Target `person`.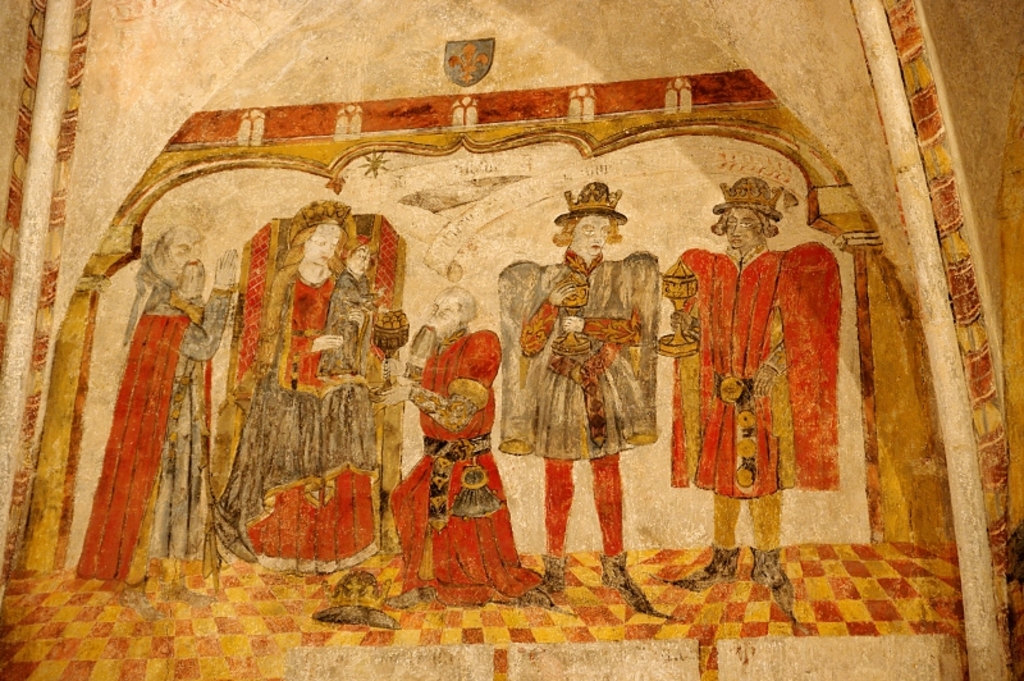
Target region: <region>219, 200, 383, 577</region>.
